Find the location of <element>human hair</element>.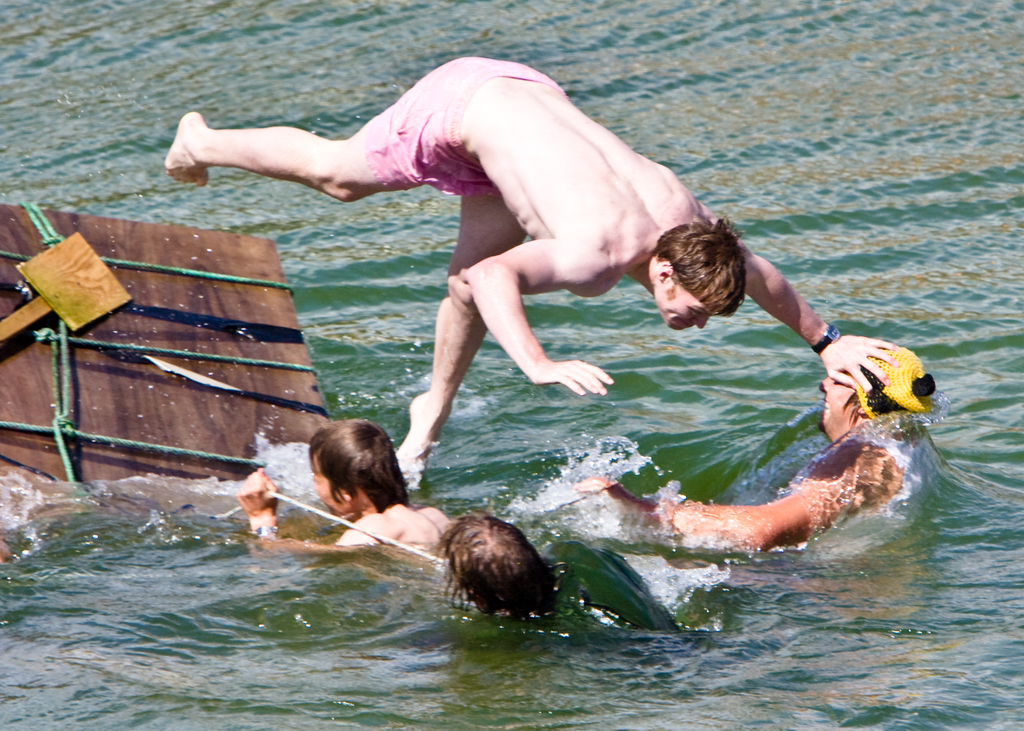
Location: box=[653, 218, 742, 323].
